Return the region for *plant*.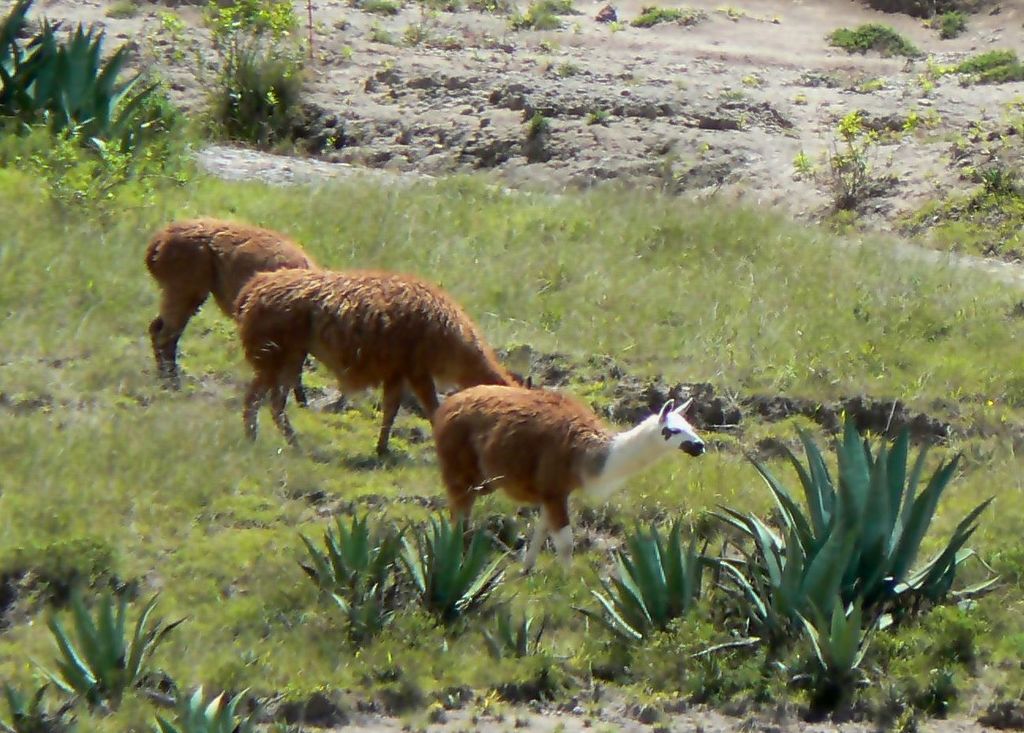
rect(0, 677, 84, 724).
